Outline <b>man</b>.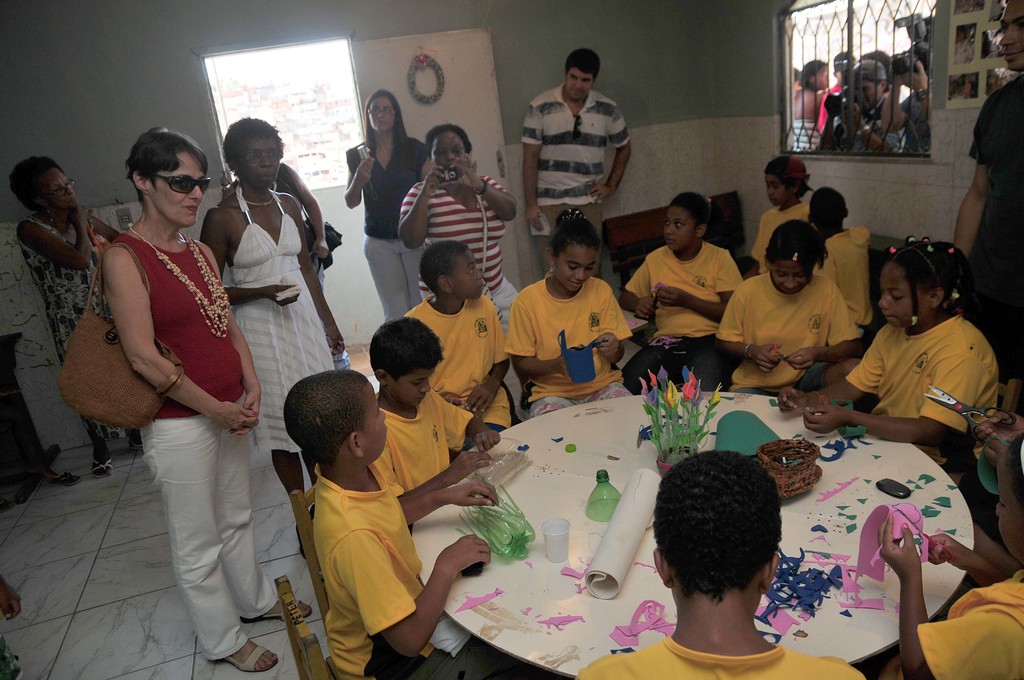
Outline: BBox(954, 0, 1023, 376).
